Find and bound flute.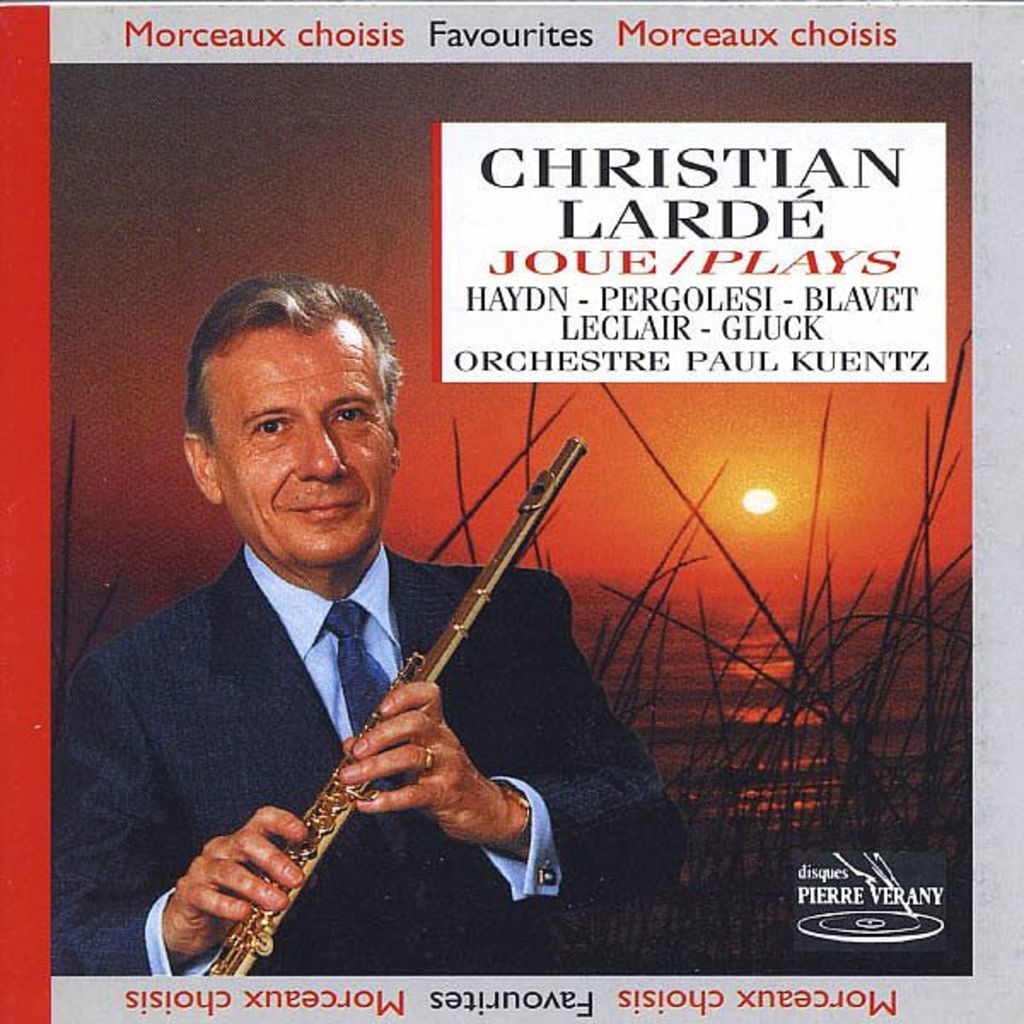
Bound: (205, 435, 589, 973).
